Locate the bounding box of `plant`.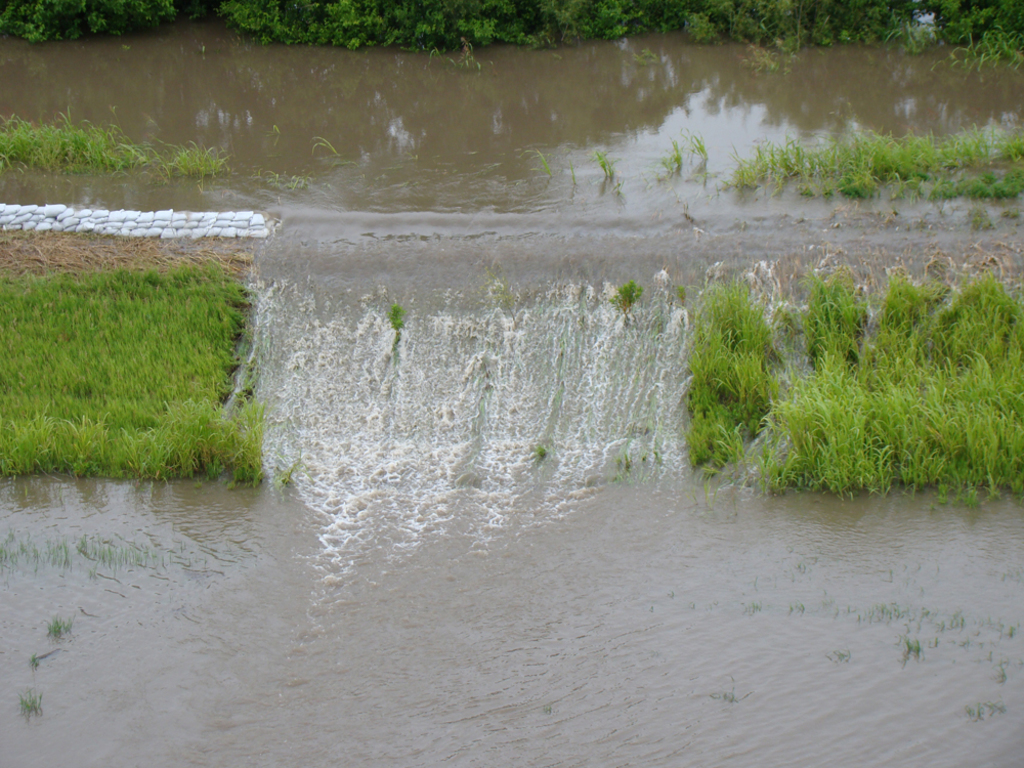
Bounding box: [315,133,340,162].
